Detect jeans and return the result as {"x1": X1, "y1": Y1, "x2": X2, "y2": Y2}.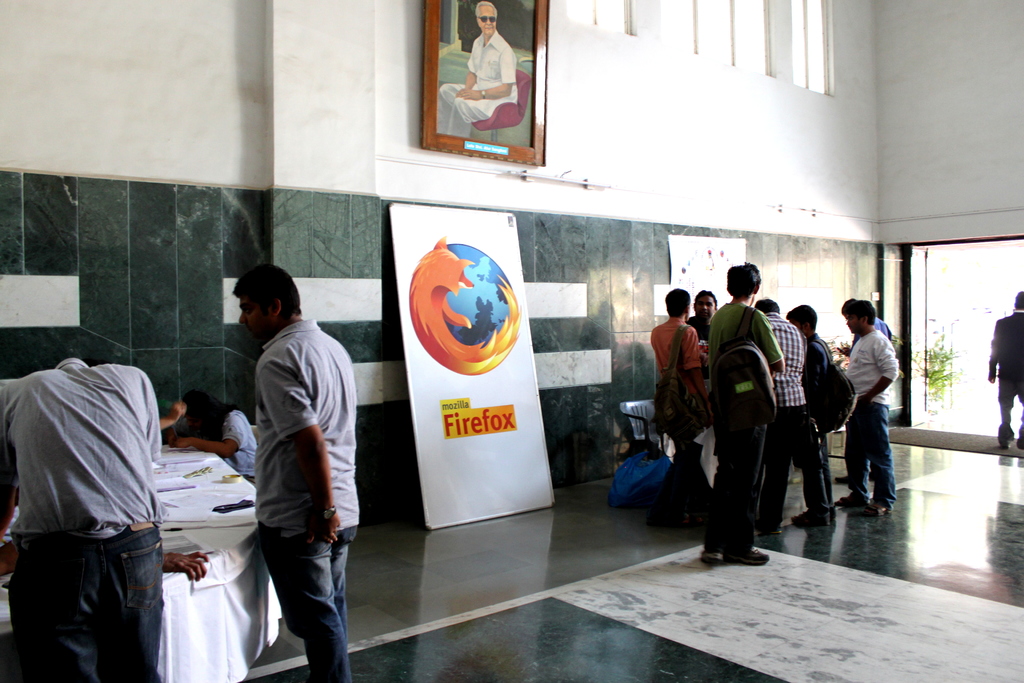
{"x1": 705, "y1": 424, "x2": 755, "y2": 555}.
